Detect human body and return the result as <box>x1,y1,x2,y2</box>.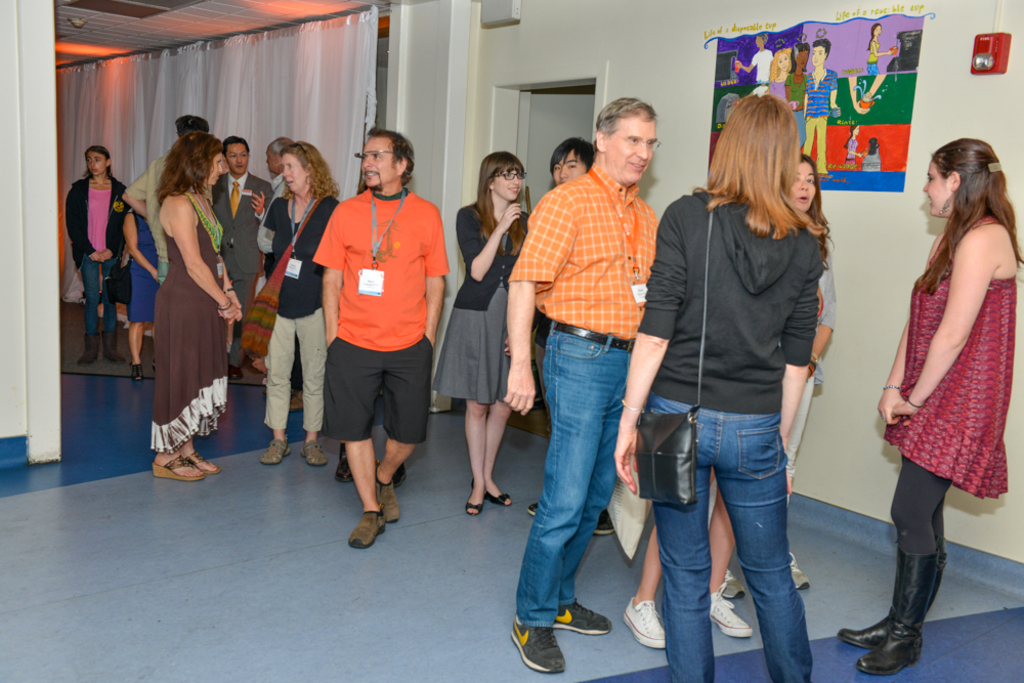
<box>766,44,792,105</box>.
